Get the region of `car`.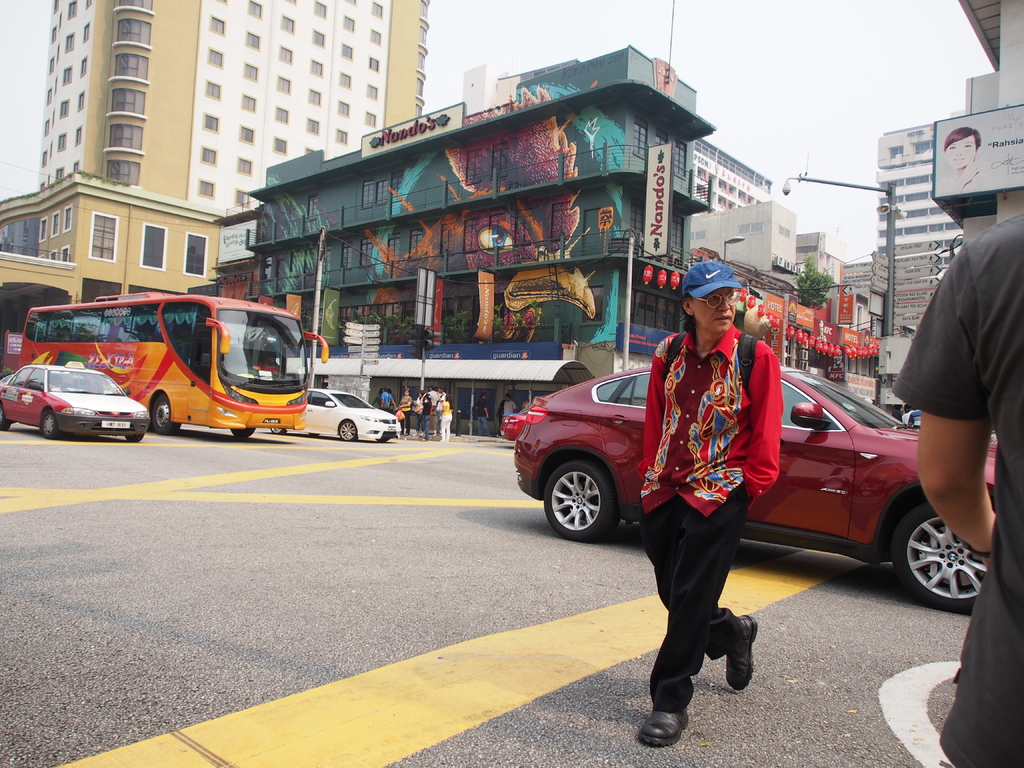
rect(0, 372, 20, 381).
